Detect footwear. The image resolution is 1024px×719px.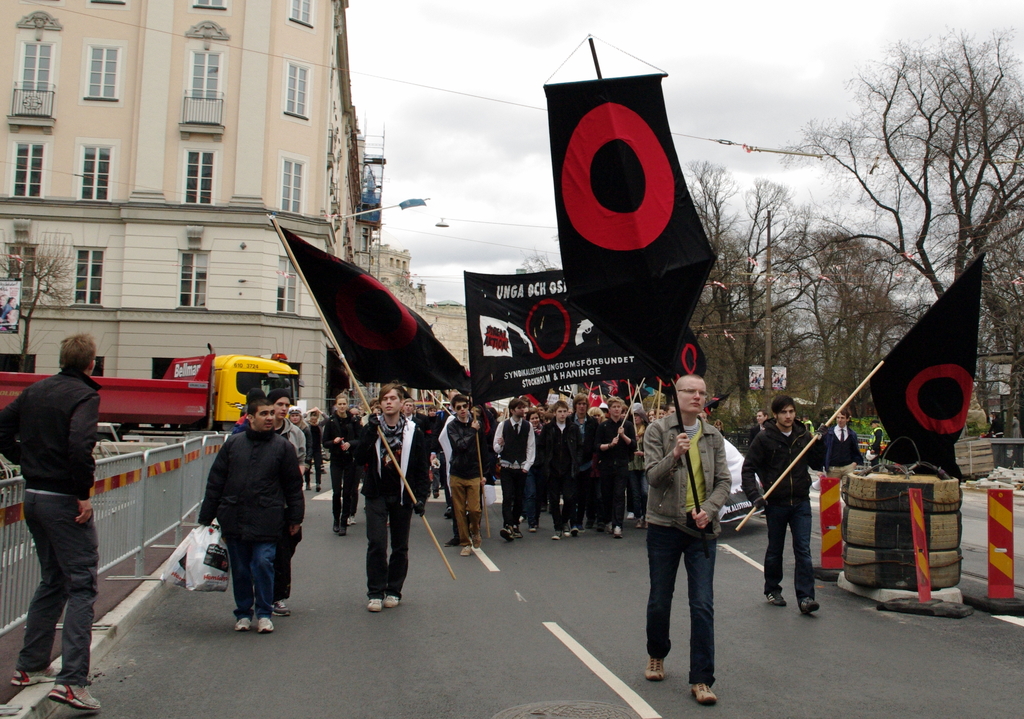
46,685,102,711.
